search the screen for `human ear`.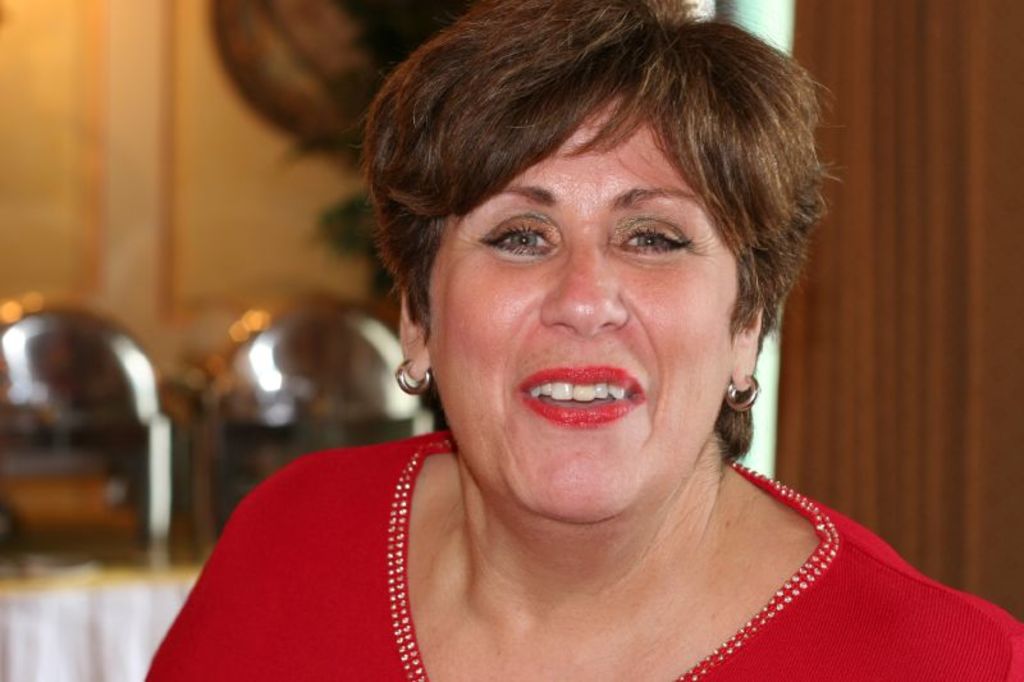
Found at (x1=723, y1=293, x2=762, y2=394).
